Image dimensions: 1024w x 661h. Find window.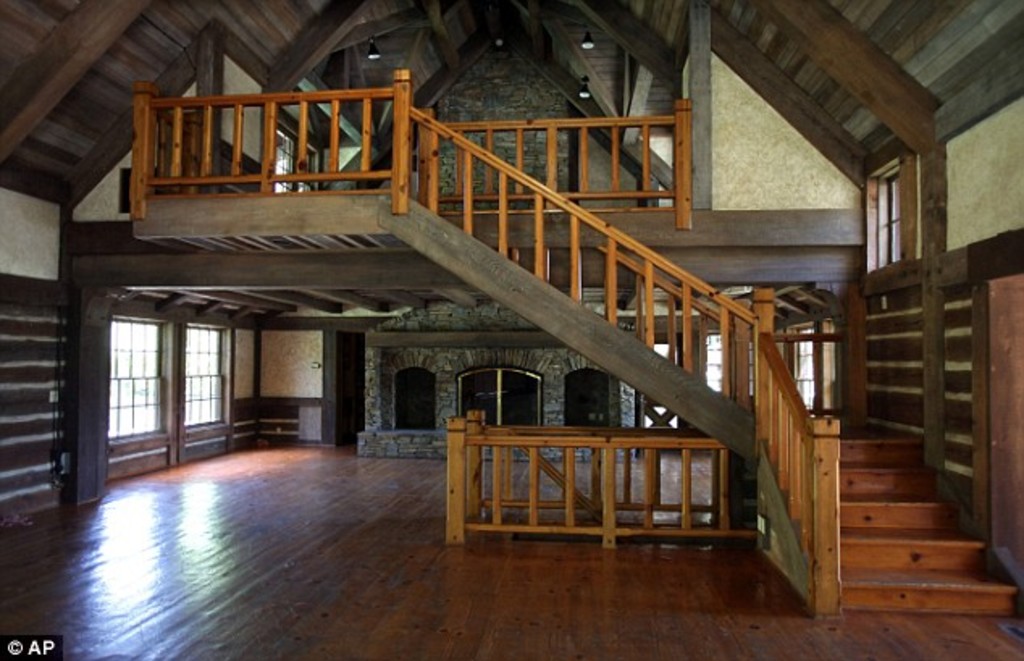
pyautogui.locateOnScreen(100, 312, 165, 448).
